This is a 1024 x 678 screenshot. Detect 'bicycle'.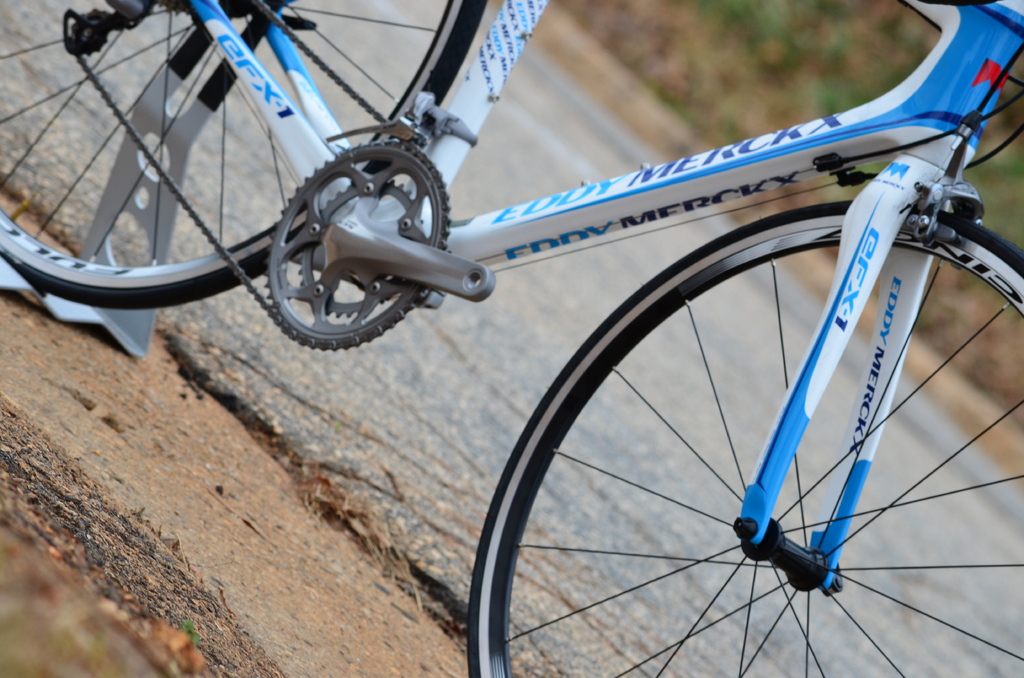
x1=75 y1=0 x2=1023 y2=659.
